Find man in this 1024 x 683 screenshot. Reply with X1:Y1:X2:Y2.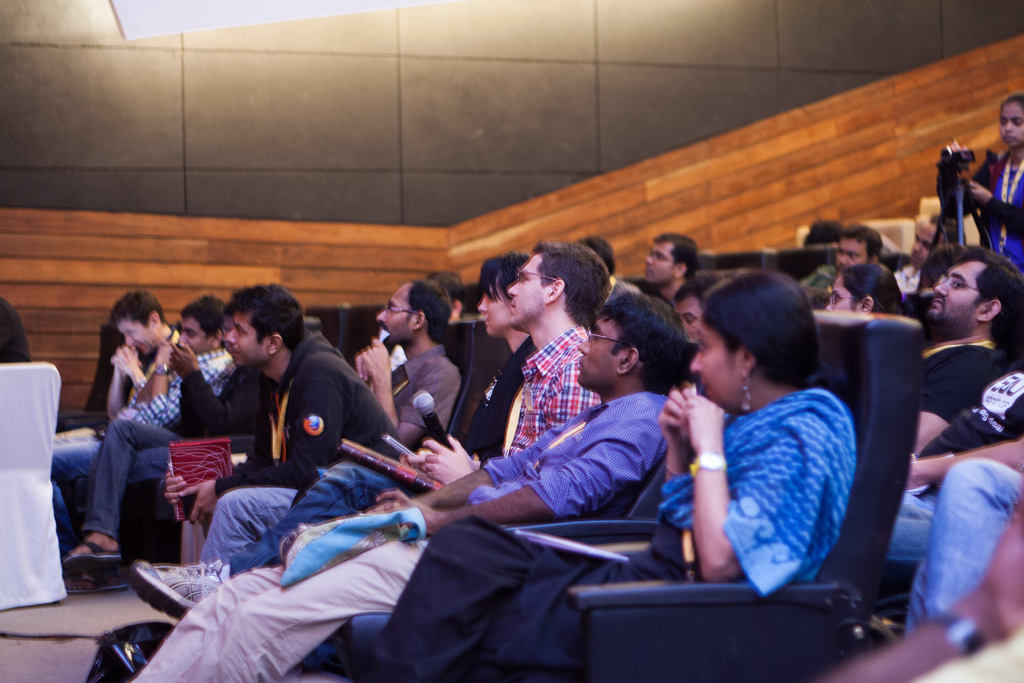
913:247:1023:458.
